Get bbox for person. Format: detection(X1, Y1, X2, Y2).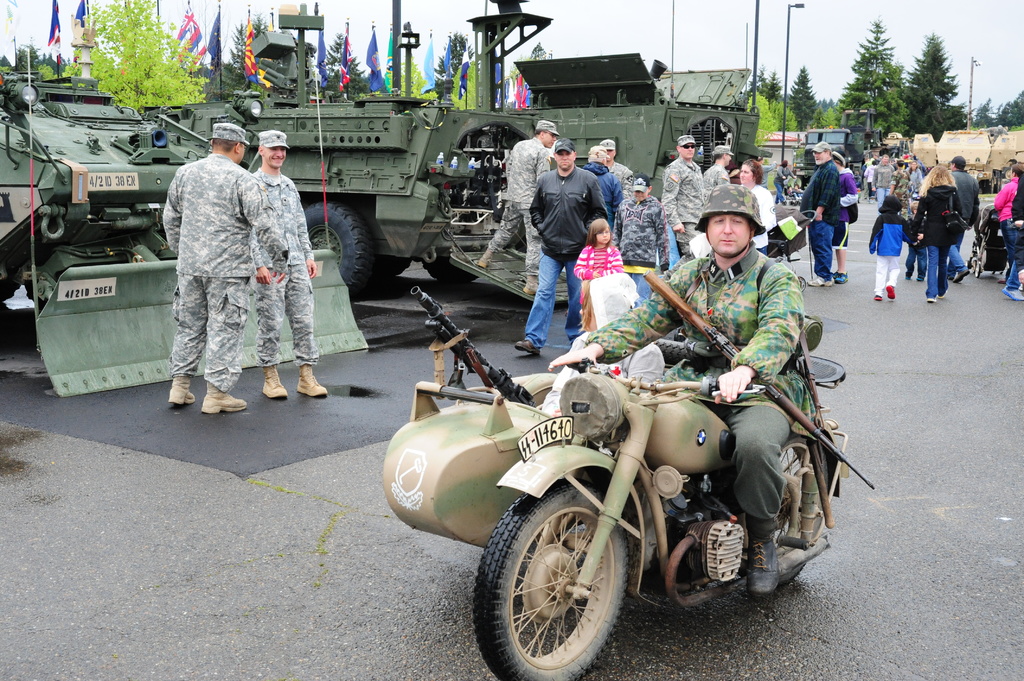
detection(582, 143, 624, 222).
